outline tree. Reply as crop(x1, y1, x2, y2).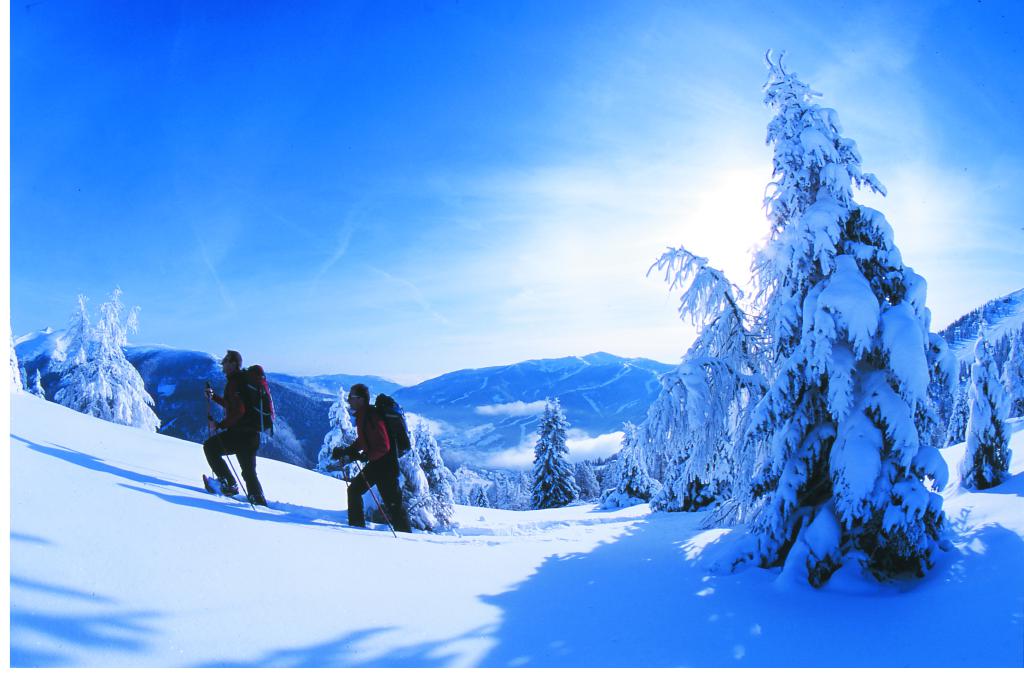
crop(322, 387, 447, 525).
